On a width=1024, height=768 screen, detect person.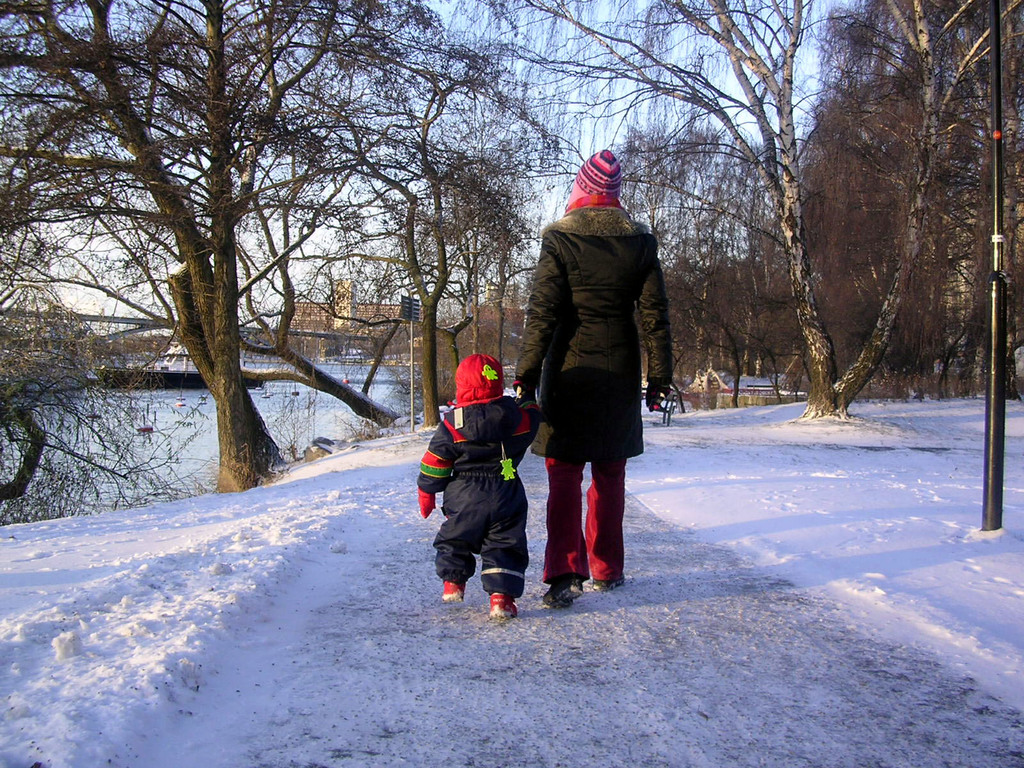
locate(426, 324, 534, 616).
